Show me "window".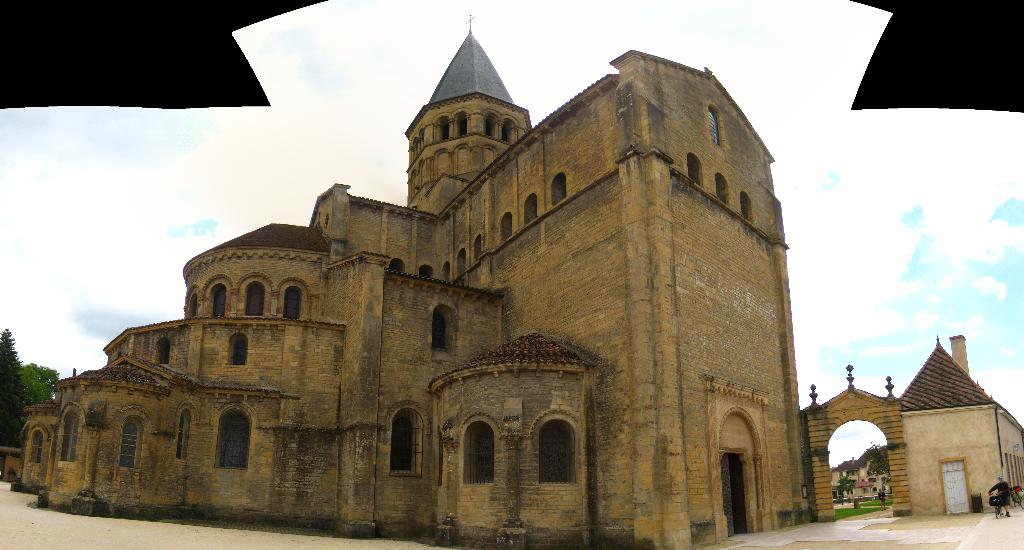
"window" is here: [185,295,198,316].
